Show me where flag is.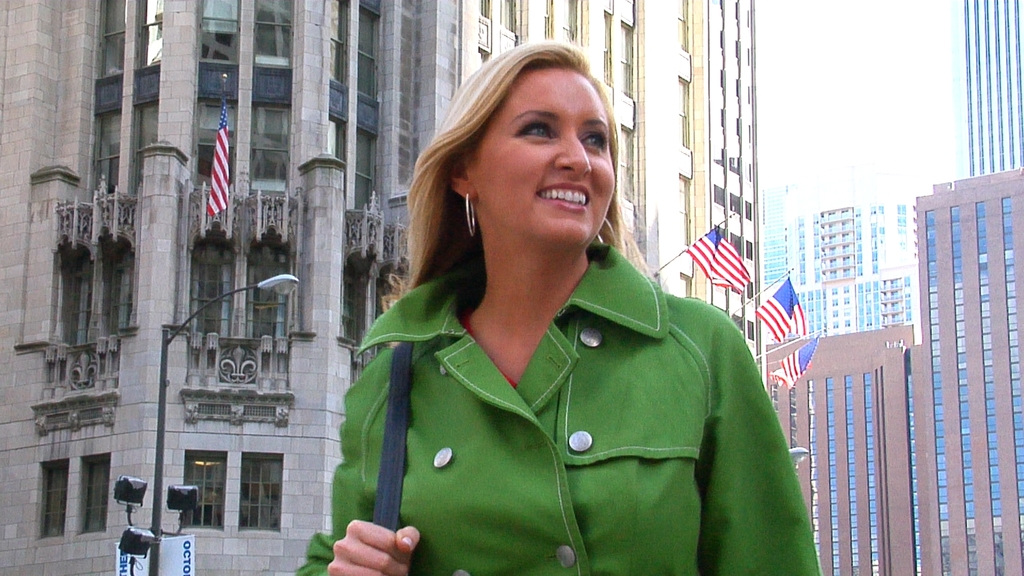
flag is at left=679, top=232, right=762, bottom=298.
